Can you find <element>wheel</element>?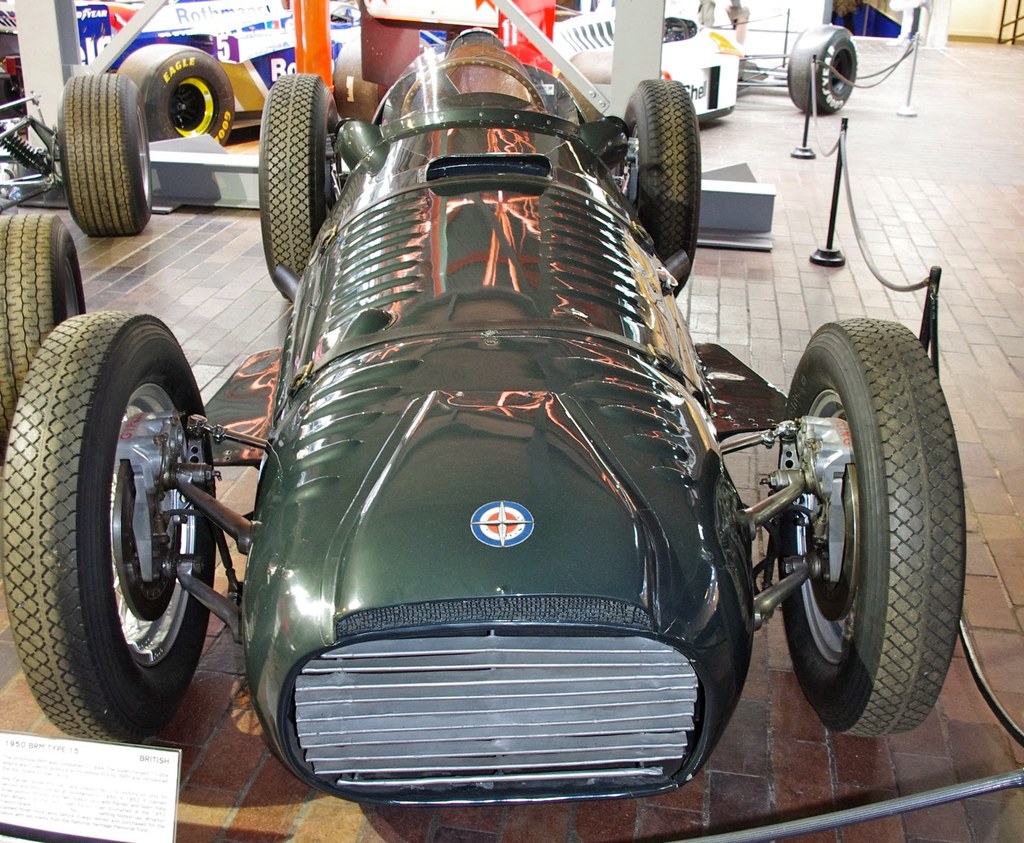
Yes, bounding box: pyautogui.locateOnScreen(785, 12, 862, 118).
